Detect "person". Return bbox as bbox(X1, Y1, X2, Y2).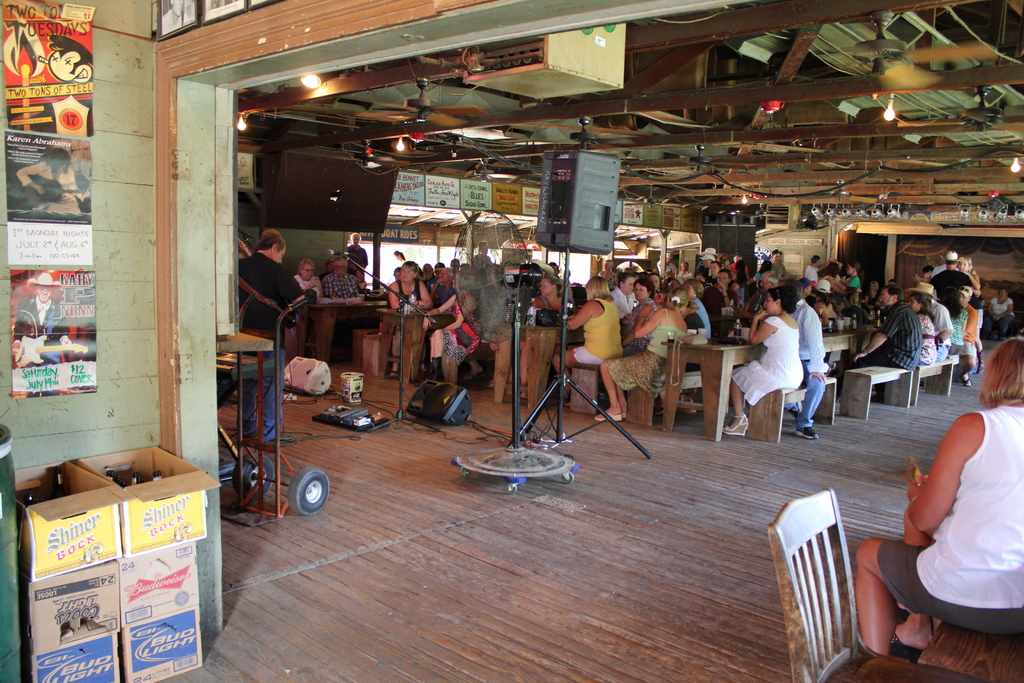
bbox(797, 276, 812, 302).
